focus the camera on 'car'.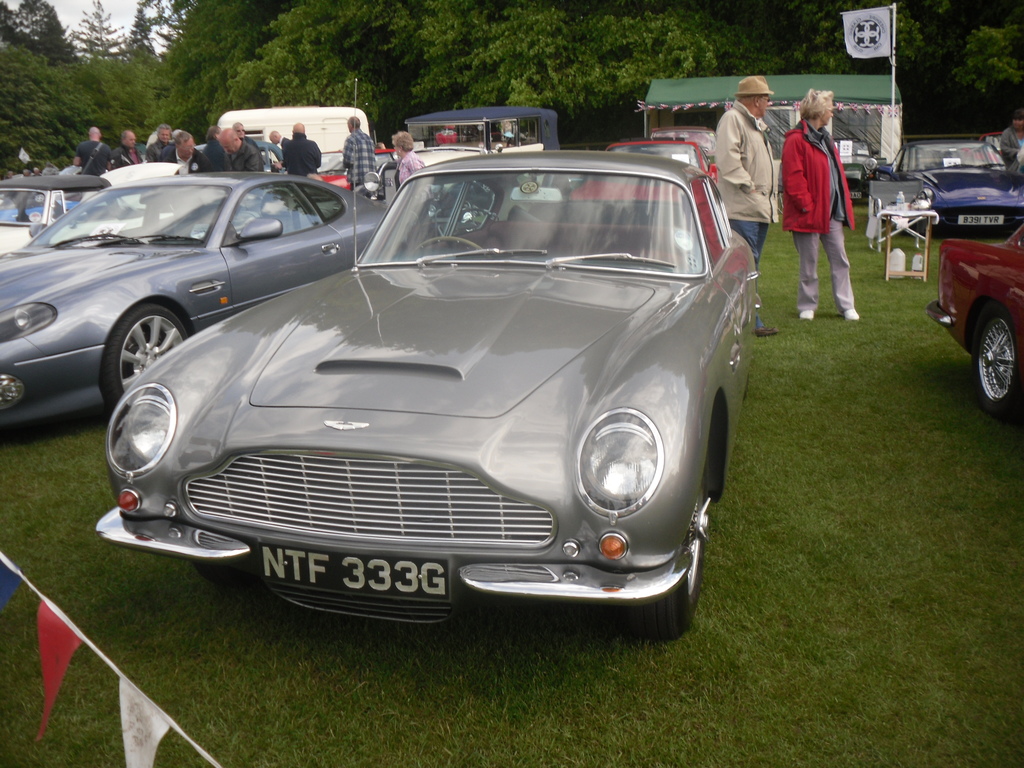
Focus region: bbox=(0, 163, 183, 268).
